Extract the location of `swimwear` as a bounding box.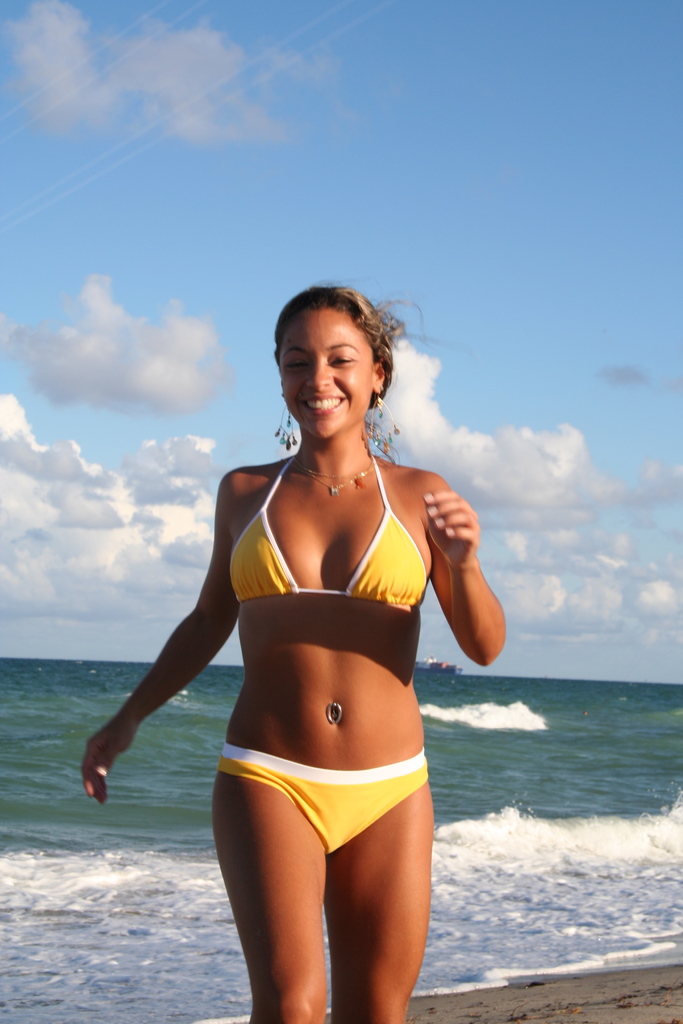
Rect(227, 449, 434, 616).
